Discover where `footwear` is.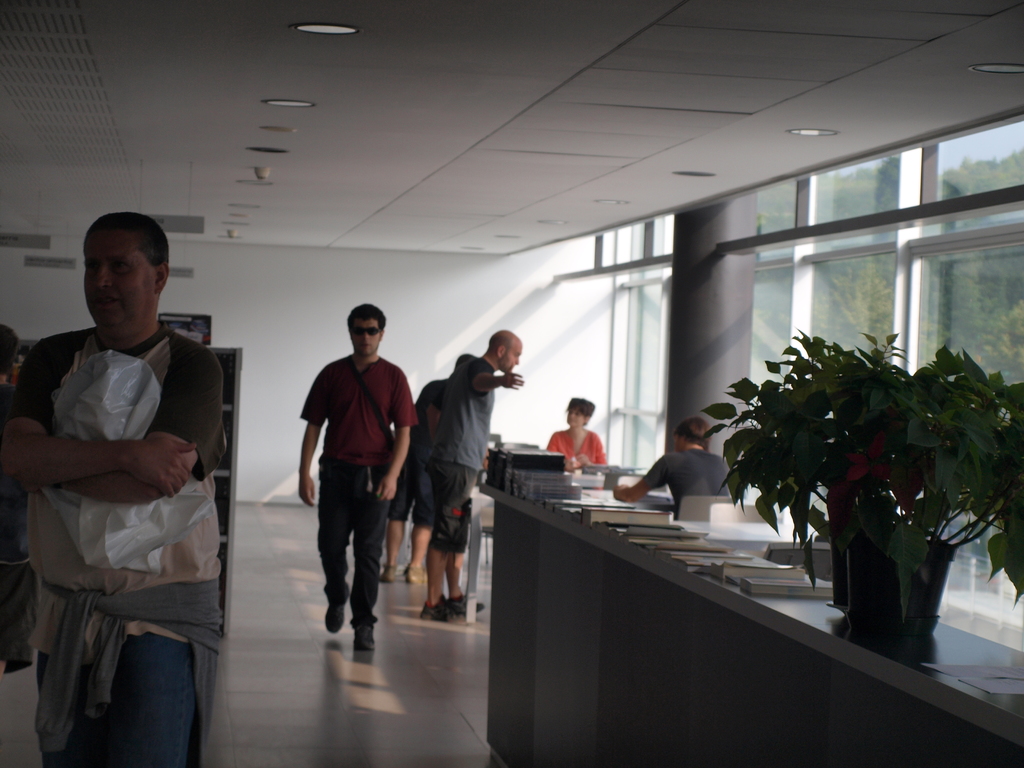
Discovered at {"x1": 453, "y1": 594, "x2": 487, "y2": 625}.
